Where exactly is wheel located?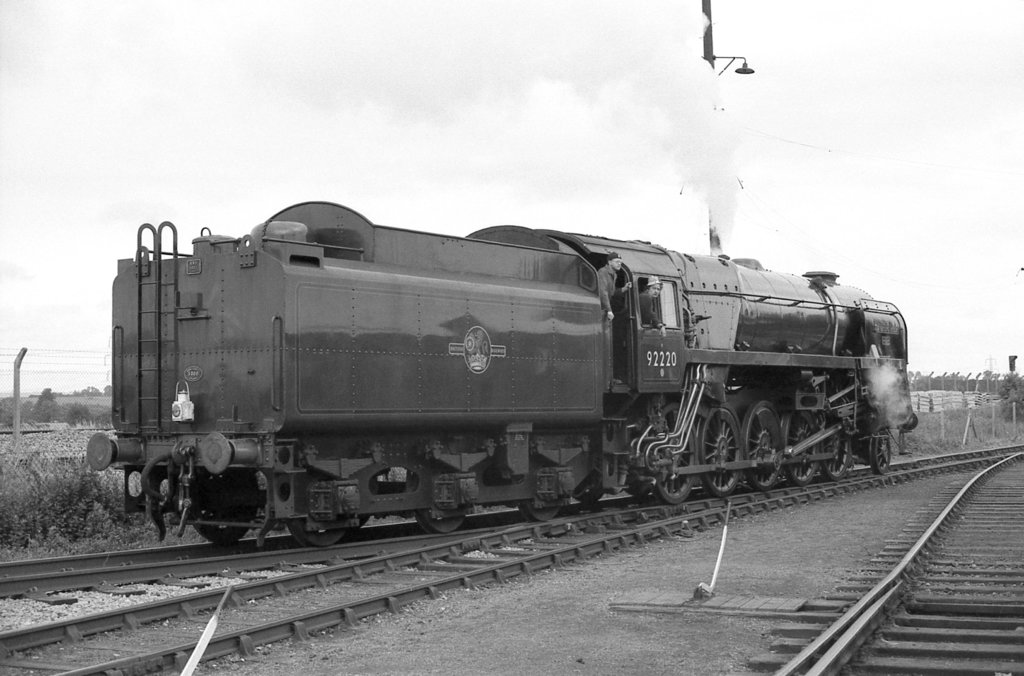
Its bounding box is [518,499,566,522].
